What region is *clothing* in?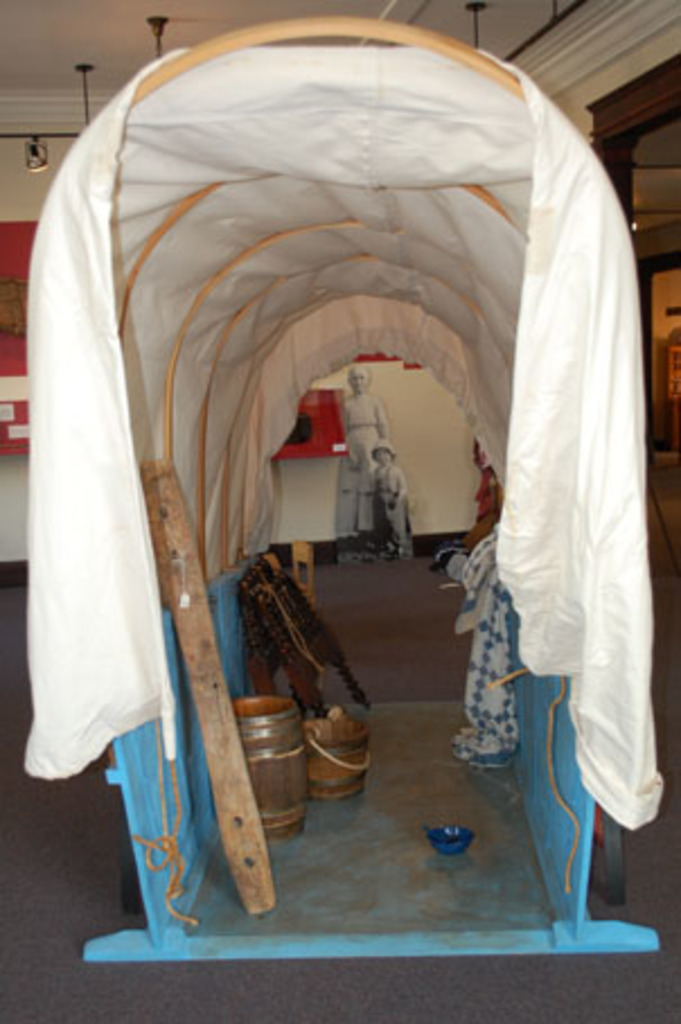
x1=370 y1=460 x2=410 y2=553.
